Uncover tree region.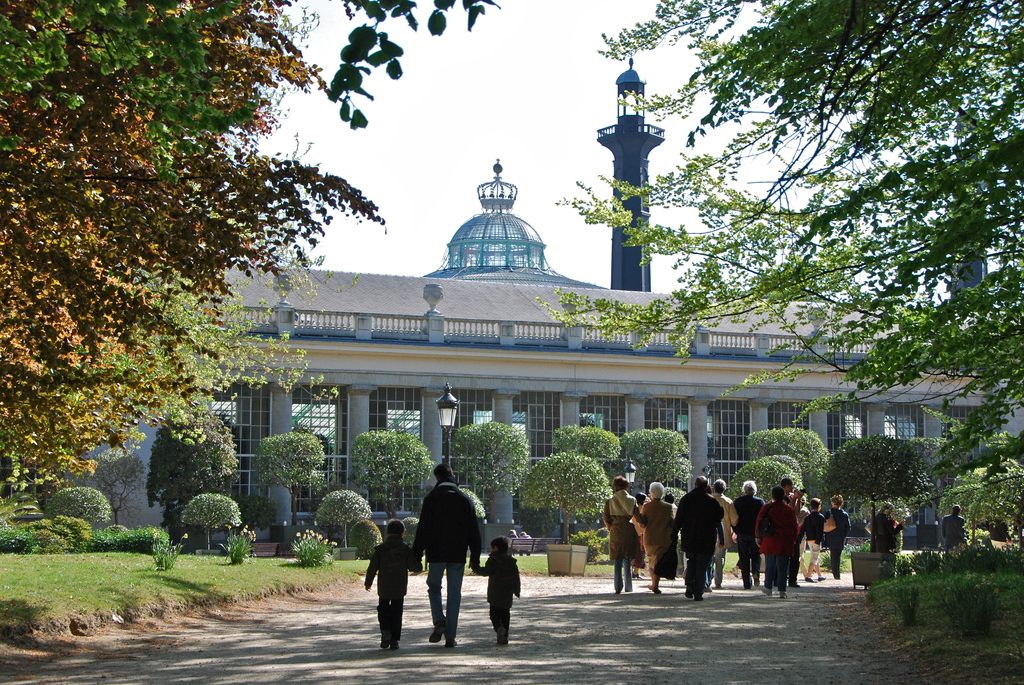
Uncovered: 257, 431, 326, 526.
